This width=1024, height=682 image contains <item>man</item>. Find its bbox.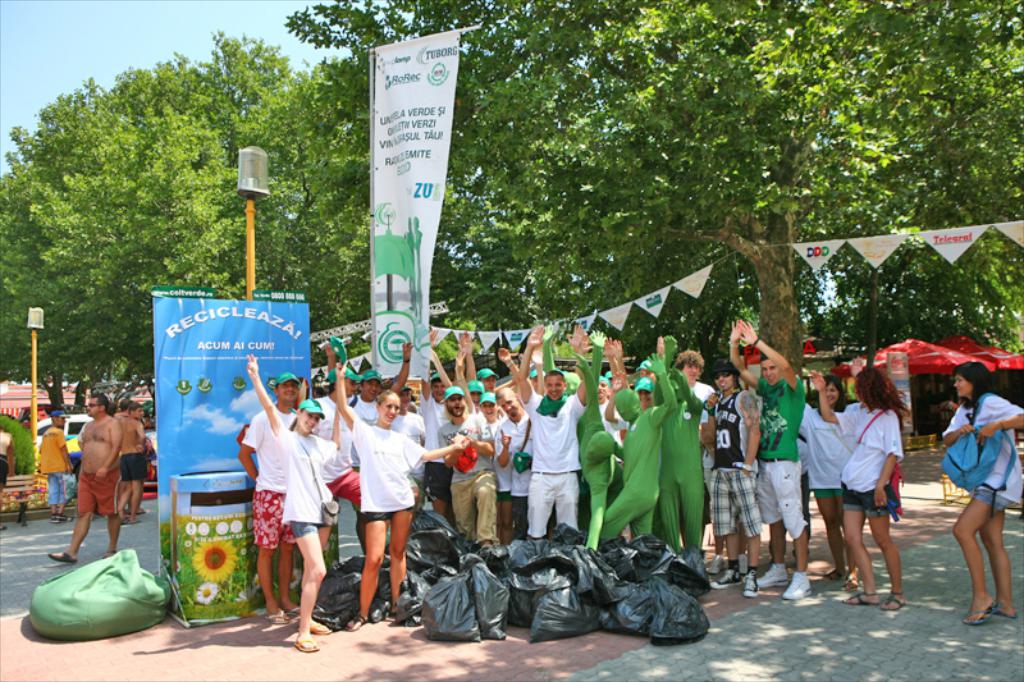
415,344,462,541.
